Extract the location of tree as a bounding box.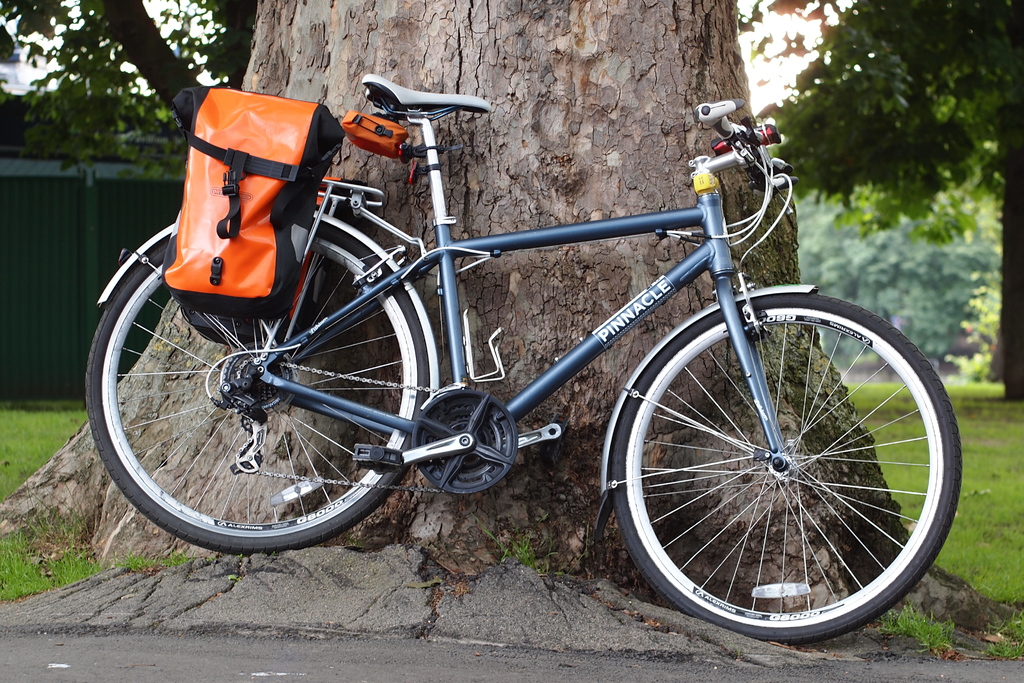
detection(0, 0, 258, 183).
